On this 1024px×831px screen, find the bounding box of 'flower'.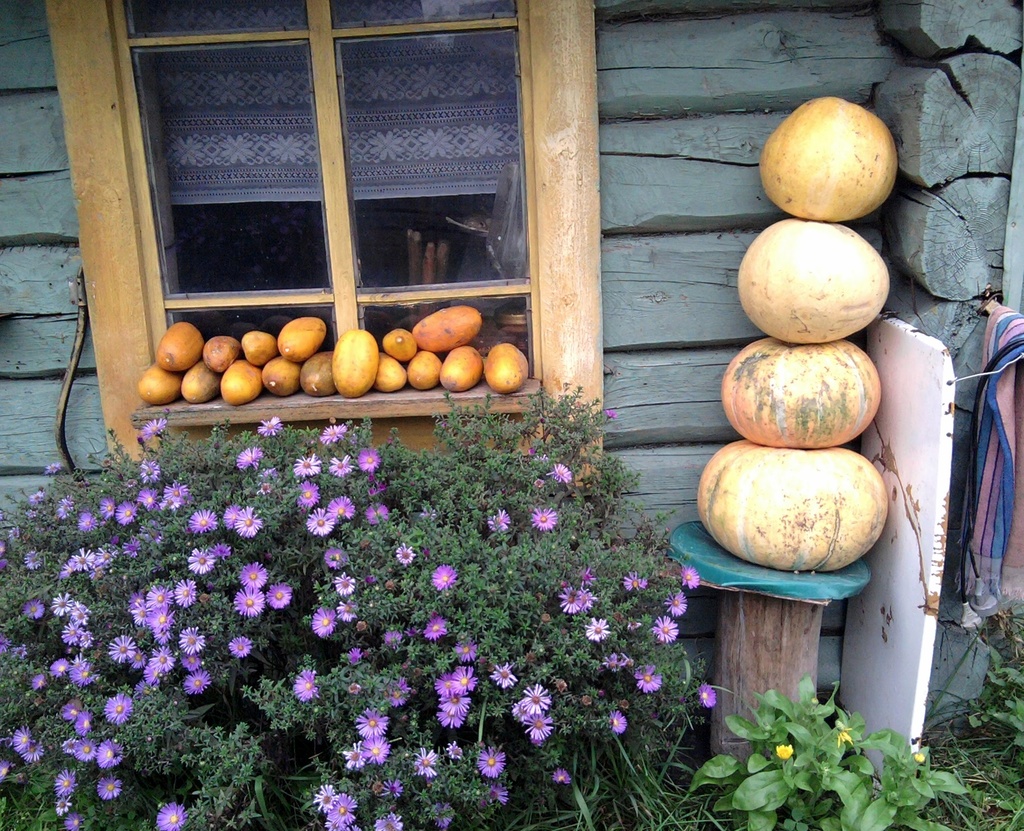
Bounding box: Rect(294, 670, 319, 702).
